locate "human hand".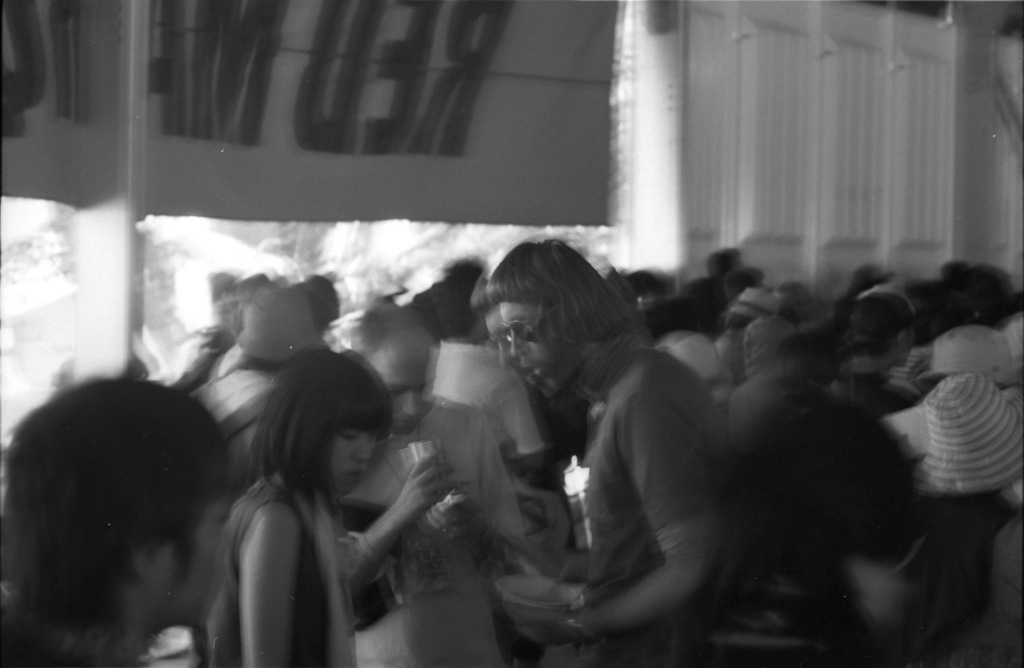
Bounding box: {"left": 428, "top": 502, "right": 481, "bottom": 544}.
